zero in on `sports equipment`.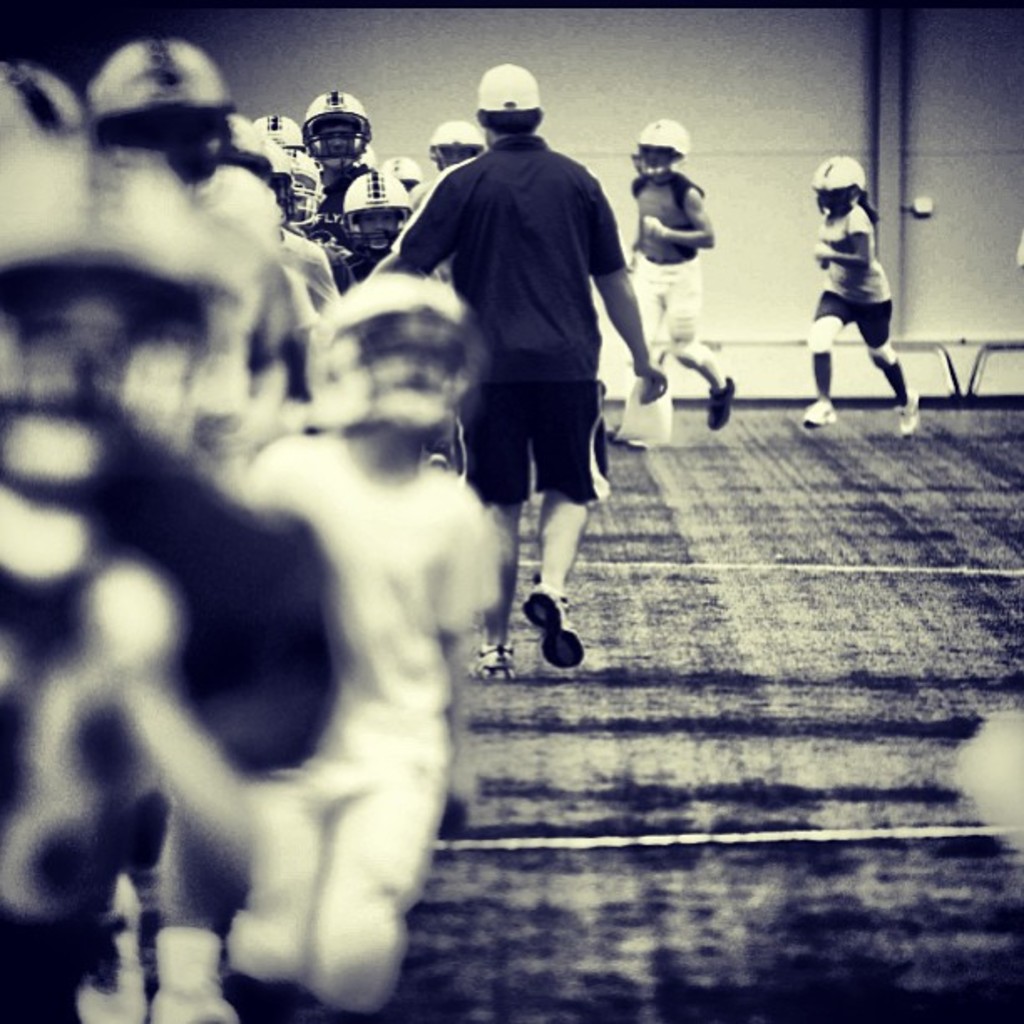
Zeroed in: 805:151:878:223.
